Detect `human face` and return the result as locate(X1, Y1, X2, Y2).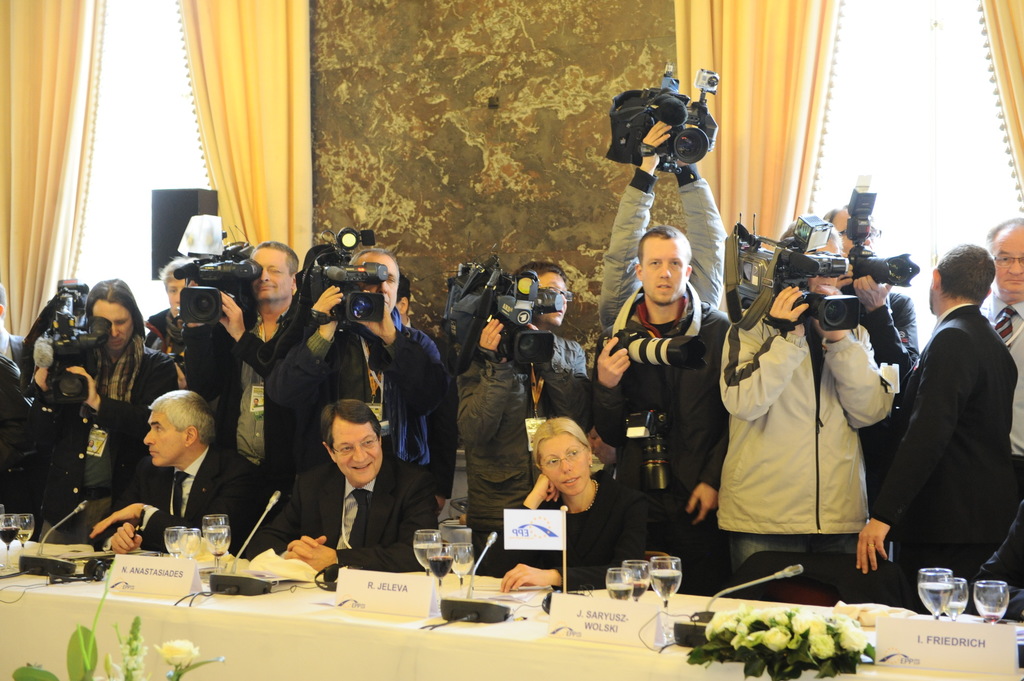
locate(538, 269, 568, 326).
